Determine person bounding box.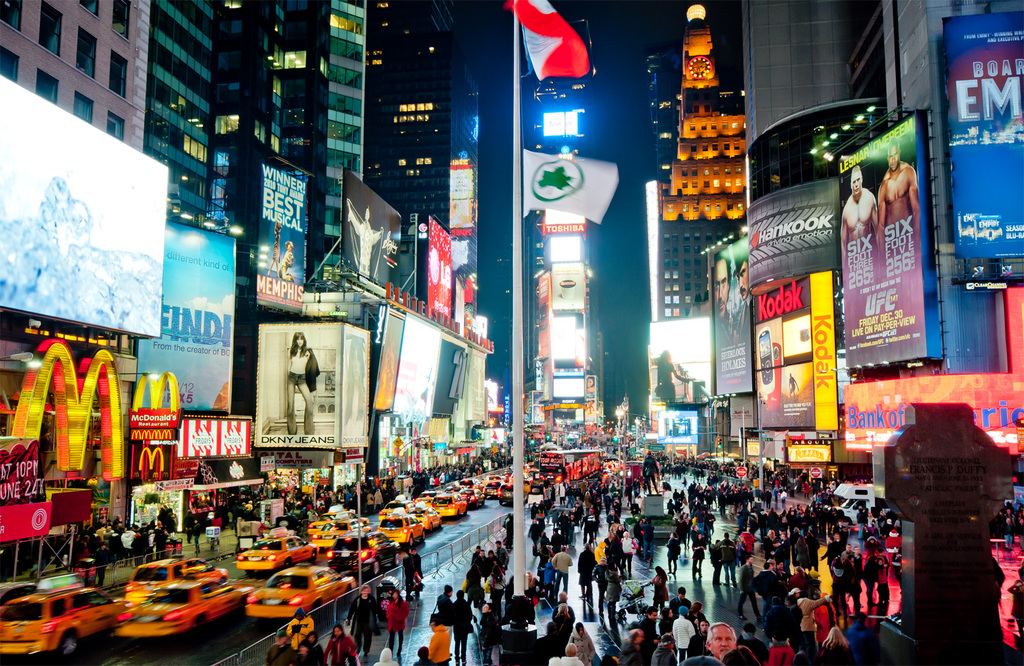
Determined: <box>646,568,674,606</box>.
